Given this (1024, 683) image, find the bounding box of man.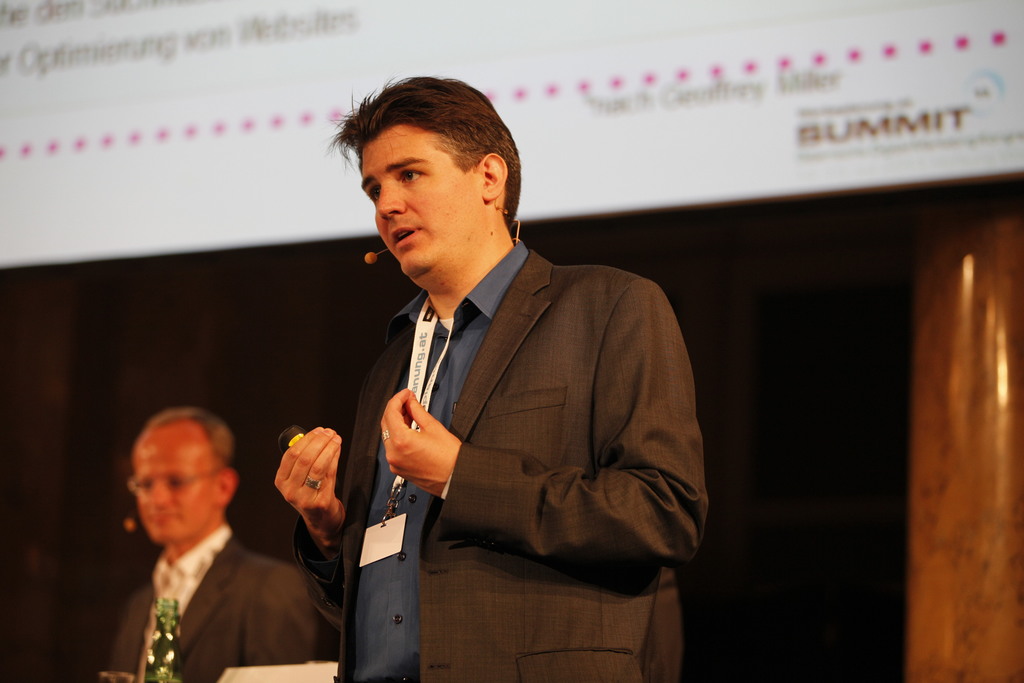
select_region(92, 411, 333, 678).
